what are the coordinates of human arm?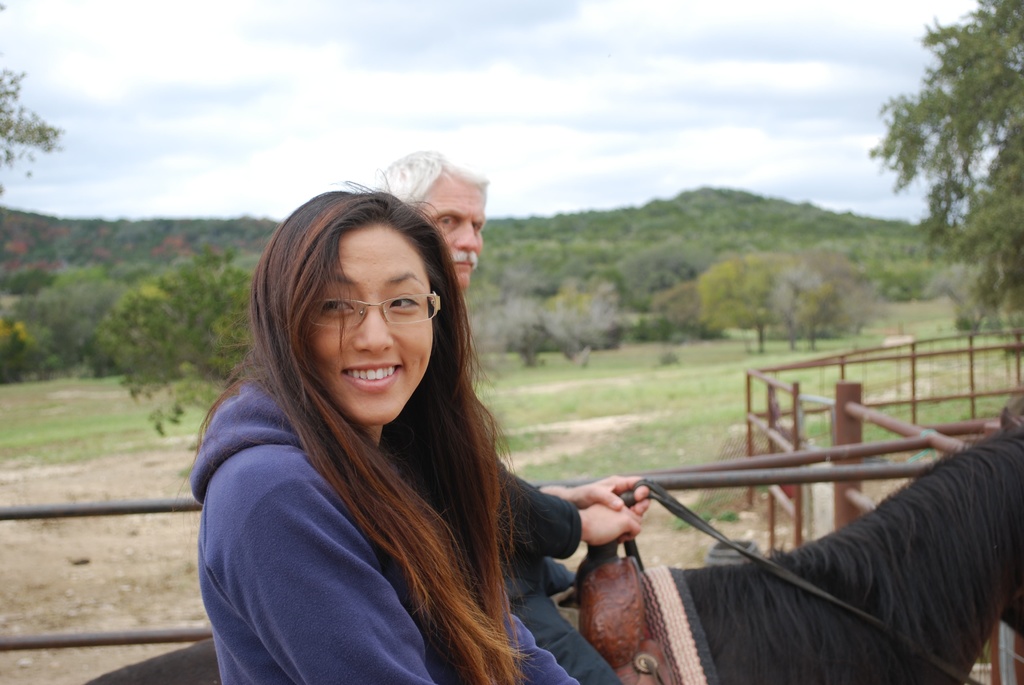
rect(202, 456, 435, 684).
